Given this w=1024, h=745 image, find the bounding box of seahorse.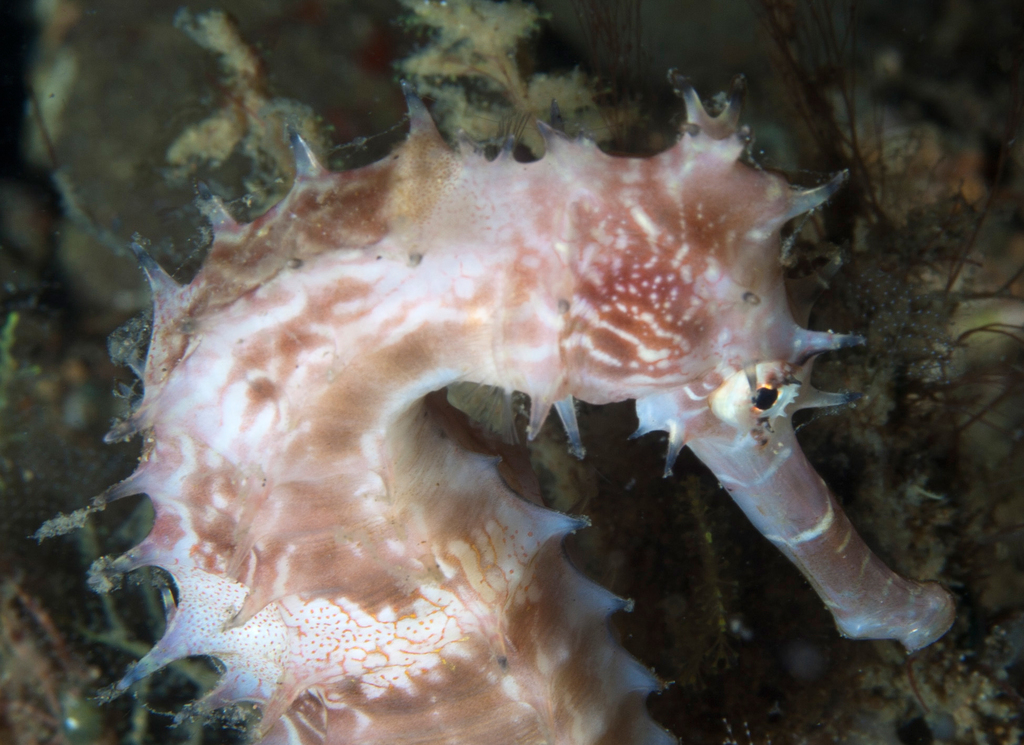
35, 61, 970, 744.
